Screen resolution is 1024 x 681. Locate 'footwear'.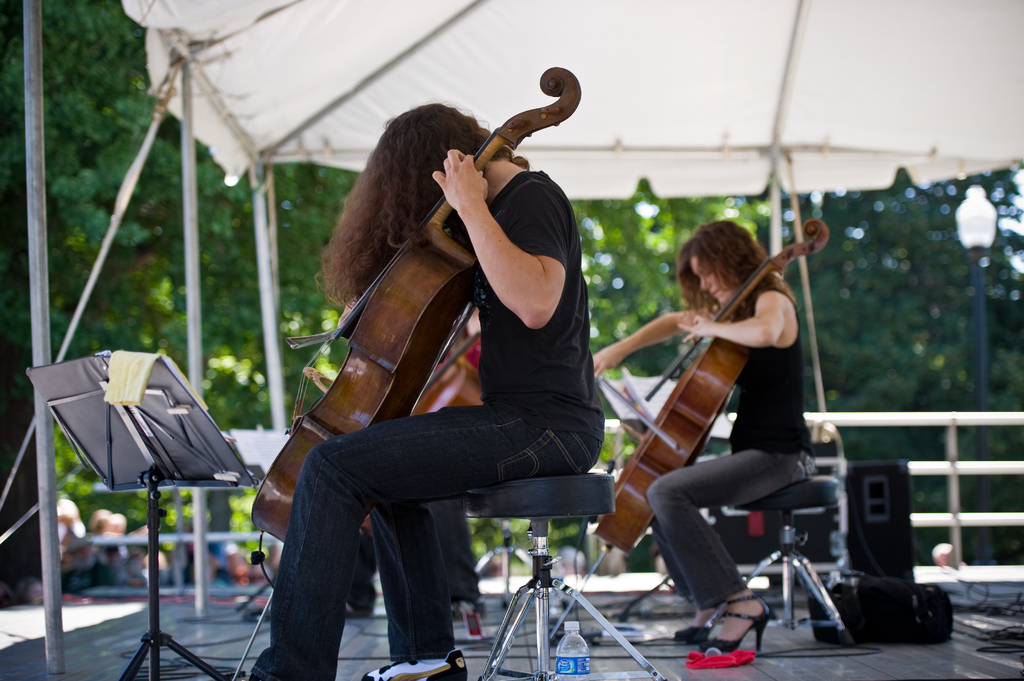
l=358, t=649, r=467, b=680.
